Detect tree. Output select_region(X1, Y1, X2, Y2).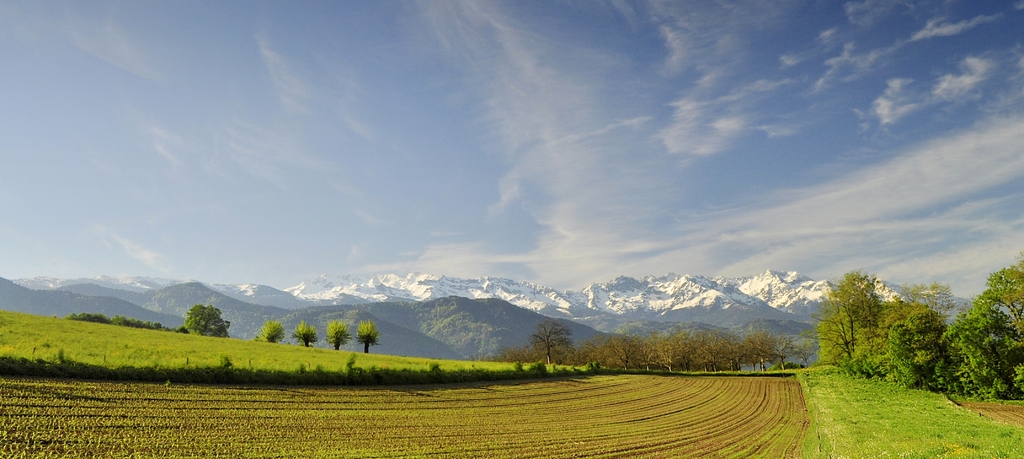
select_region(899, 280, 969, 385).
